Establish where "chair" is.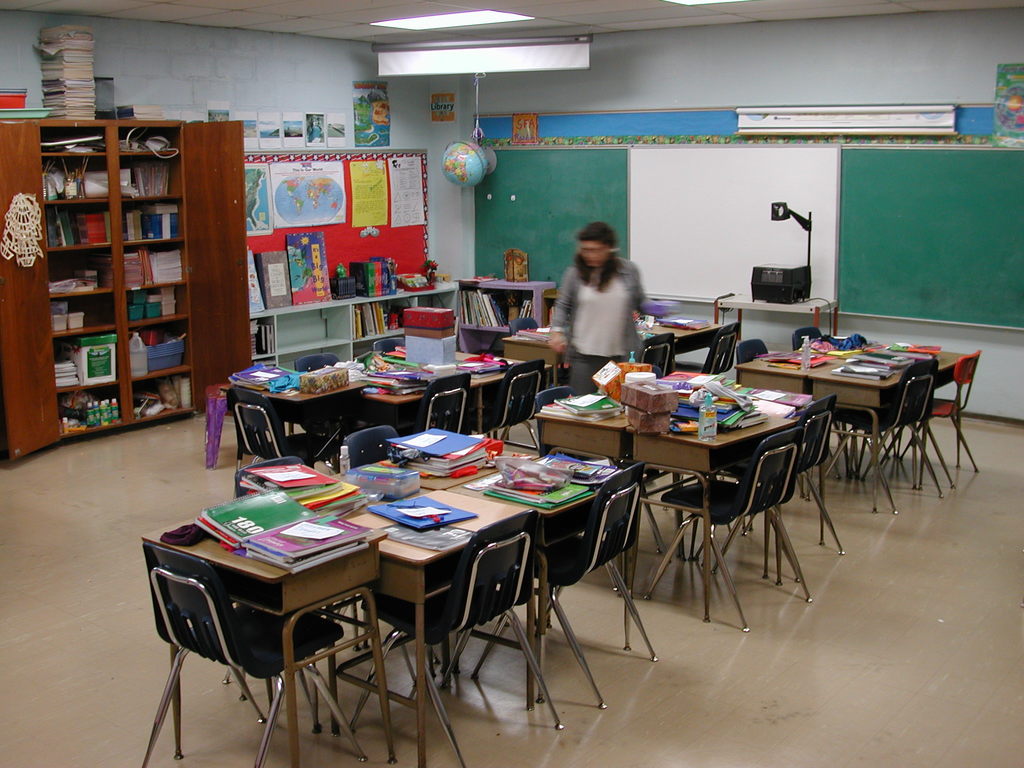
Established at 323, 351, 361, 415.
